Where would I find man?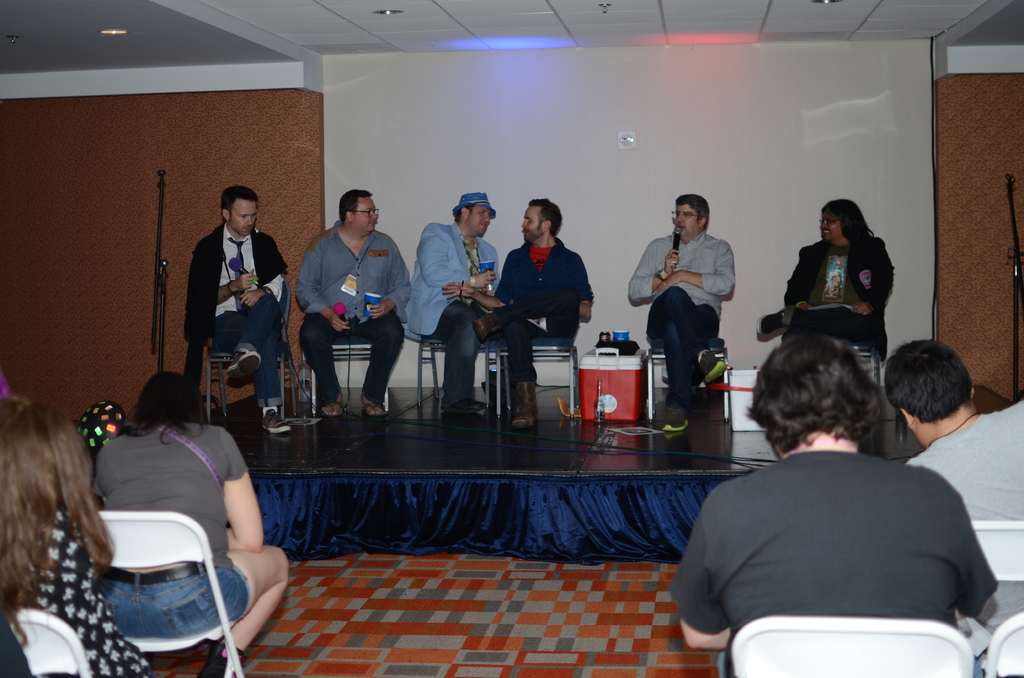
At {"x1": 660, "y1": 355, "x2": 1018, "y2": 674}.
